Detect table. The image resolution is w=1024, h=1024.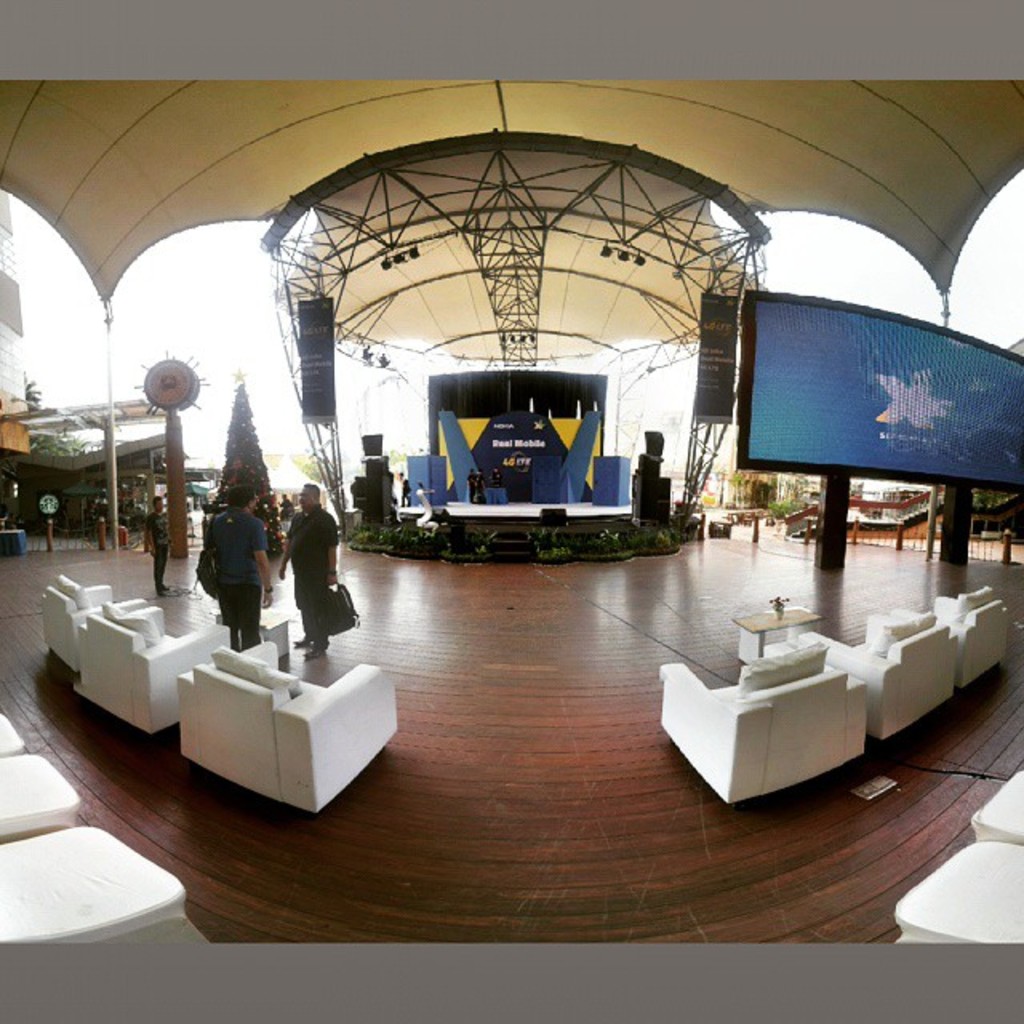
select_region(736, 603, 819, 664).
